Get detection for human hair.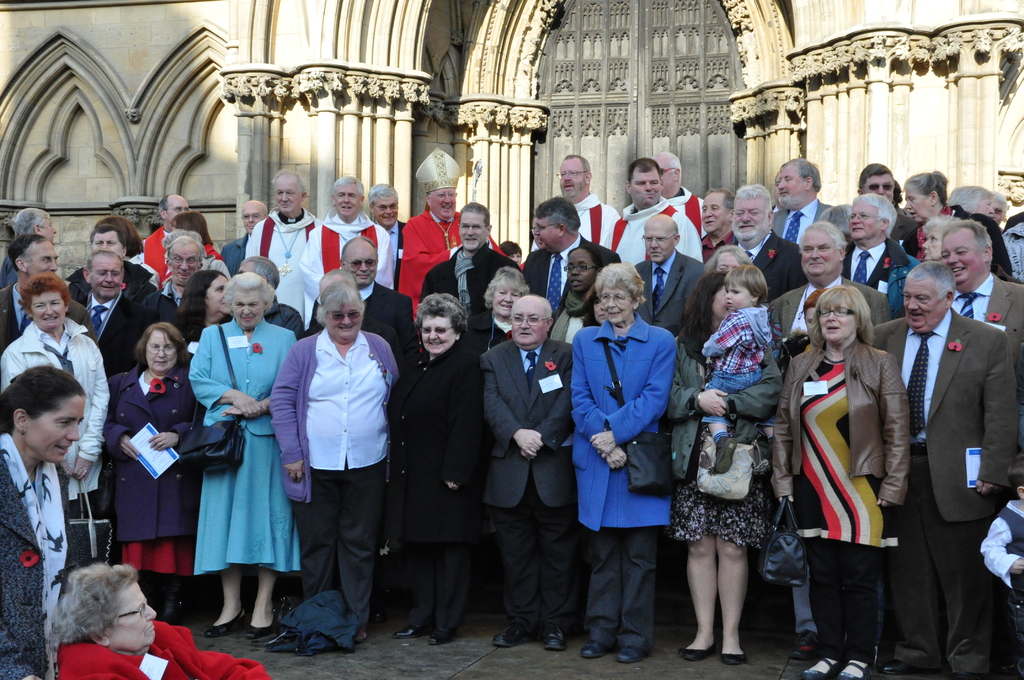
Detection: pyautogui.locateOnScreen(1009, 451, 1023, 502).
